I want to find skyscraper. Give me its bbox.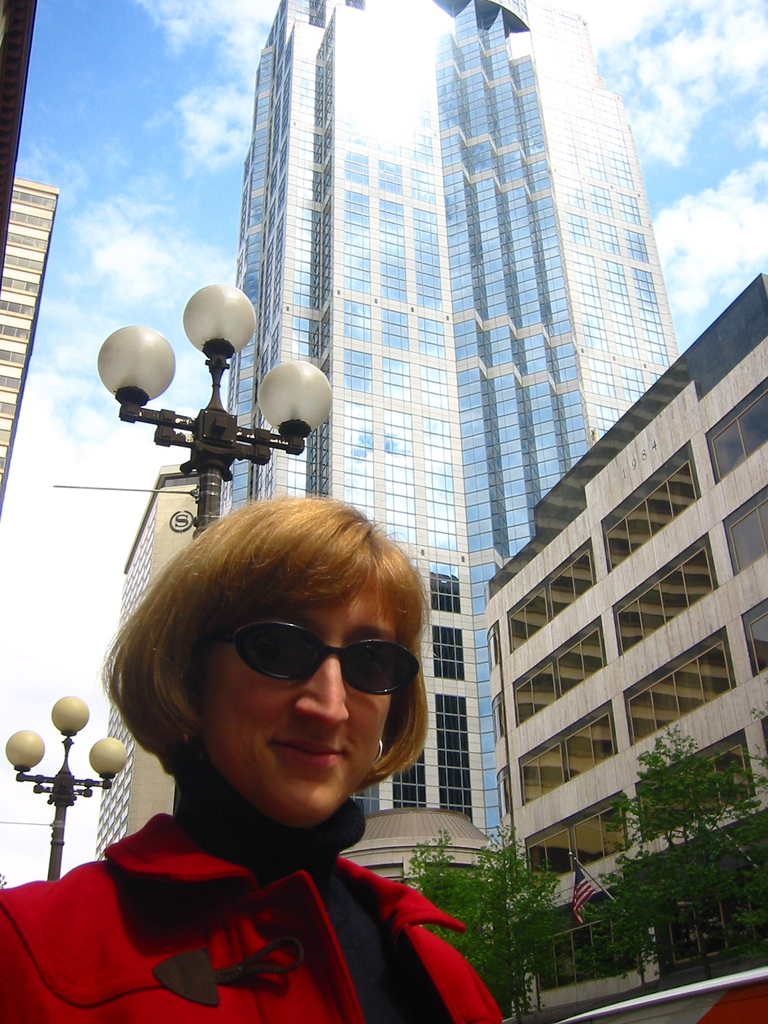
bbox=(0, 187, 64, 504).
